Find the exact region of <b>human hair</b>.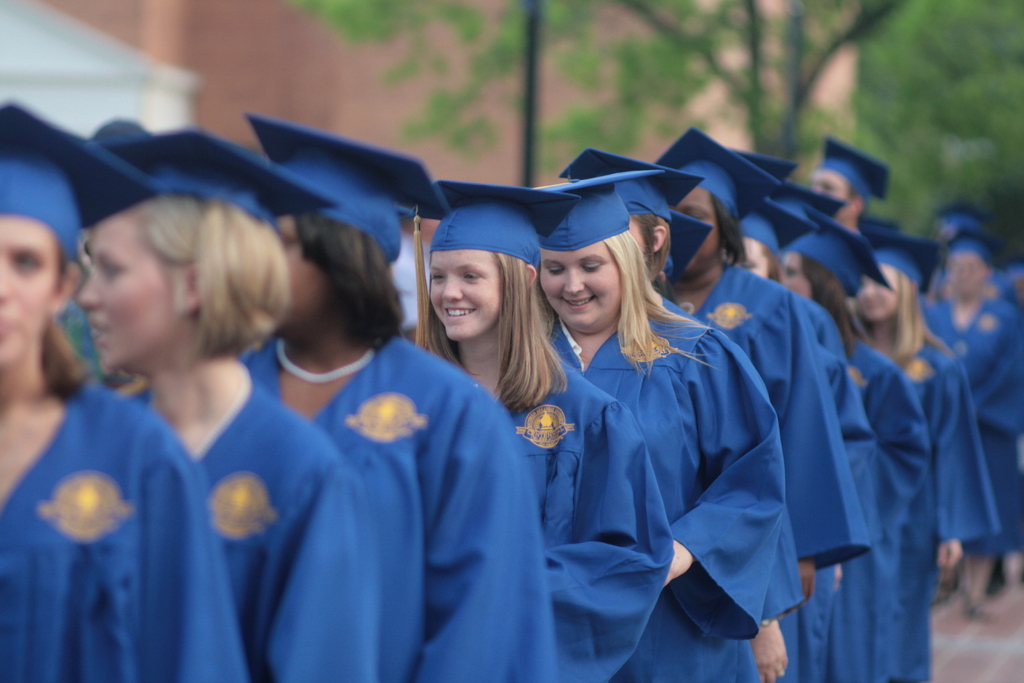
Exact region: BBox(419, 235, 555, 427).
